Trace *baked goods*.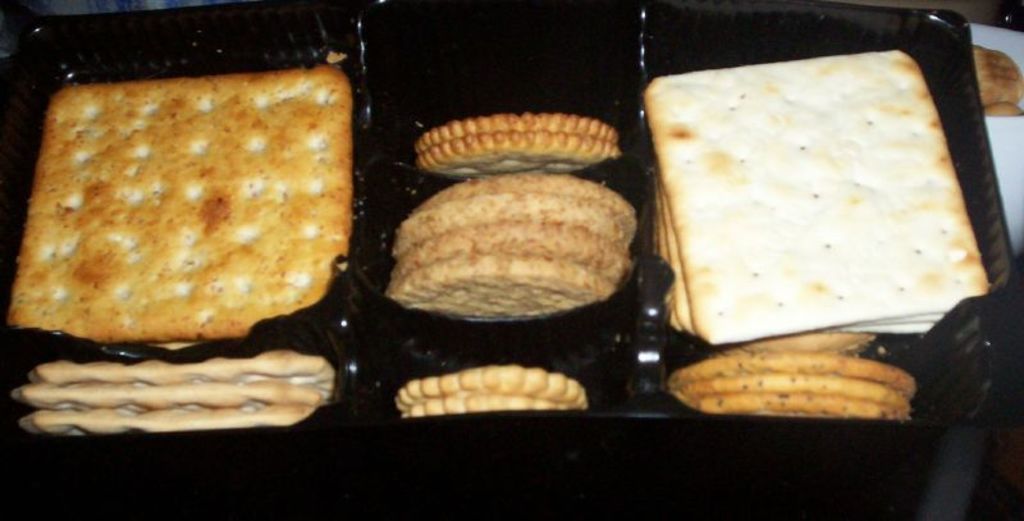
Traced to 394,361,588,398.
